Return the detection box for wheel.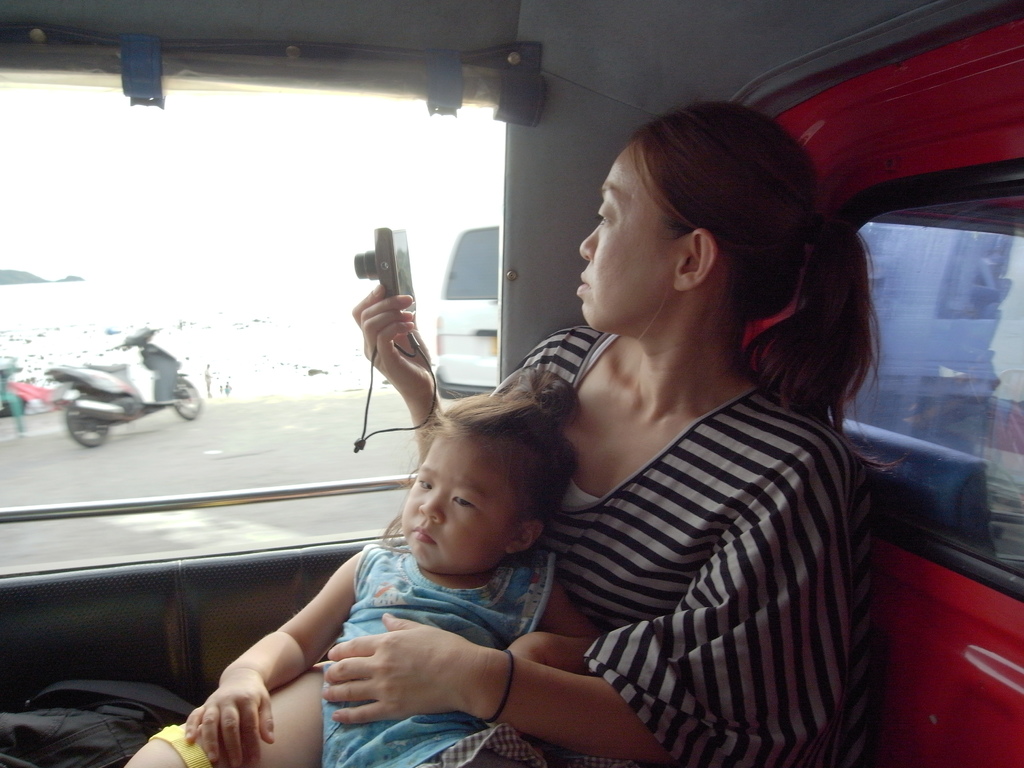
l=175, t=373, r=202, b=420.
